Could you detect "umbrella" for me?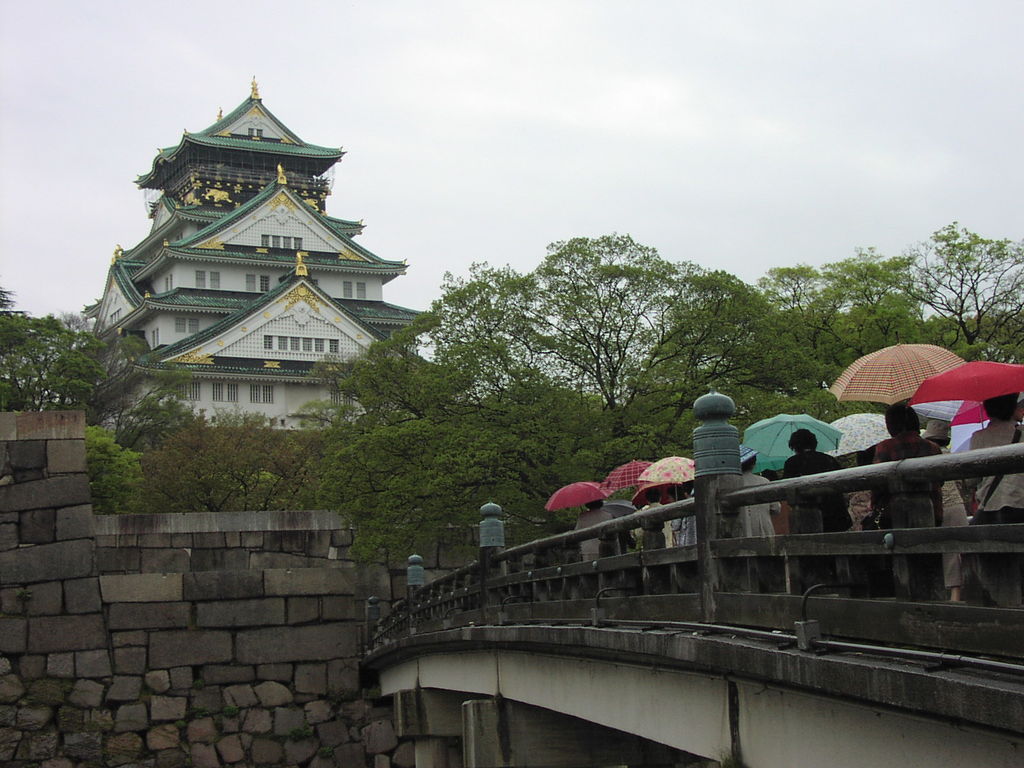
Detection result: BBox(825, 336, 970, 410).
